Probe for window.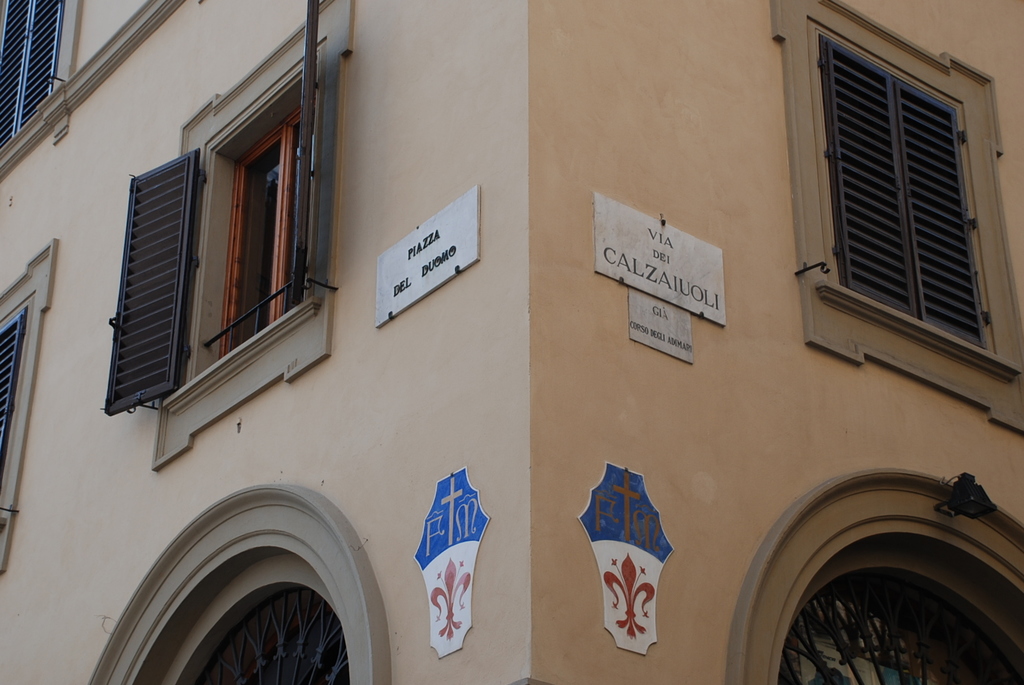
Probe result: [181, 581, 349, 684].
